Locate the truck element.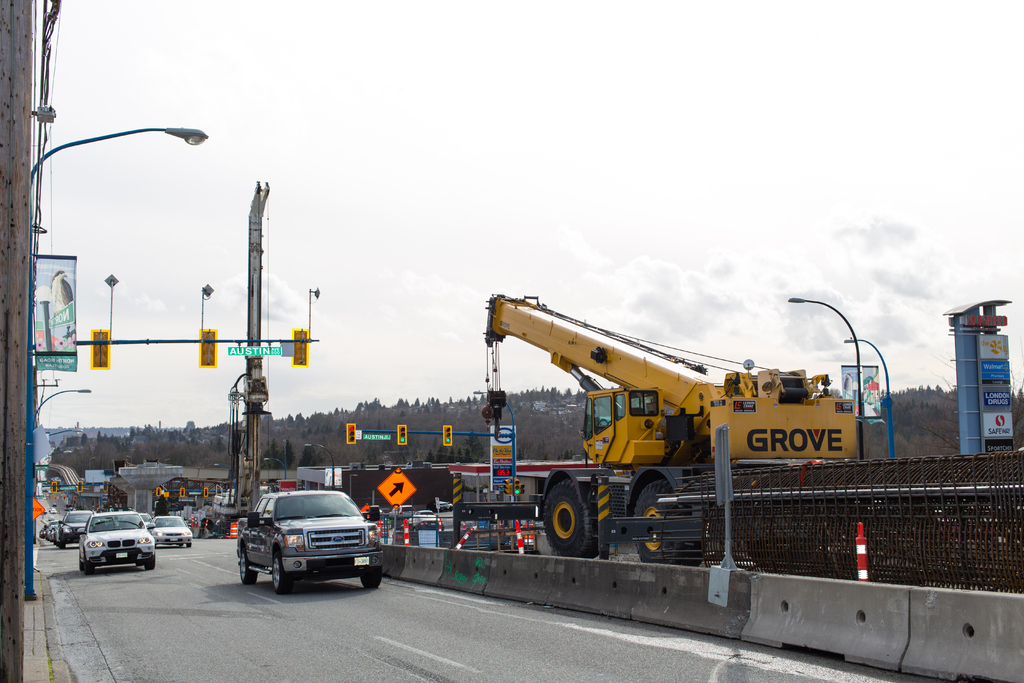
Element bbox: bbox=[230, 497, 388, 596].
